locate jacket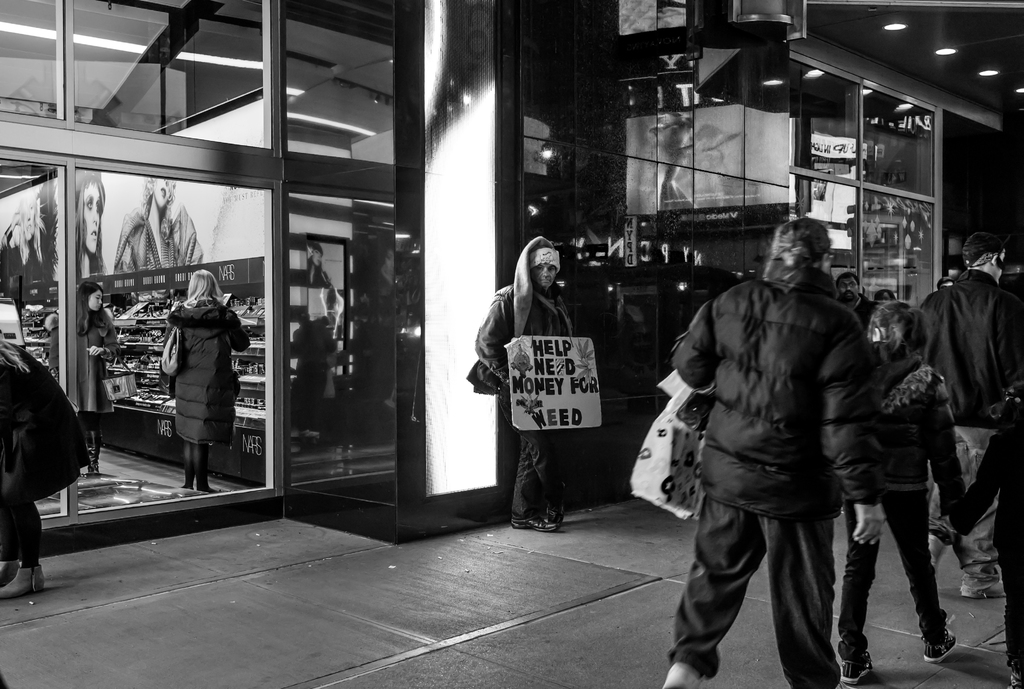
detection(478, 236, 580, 423)
